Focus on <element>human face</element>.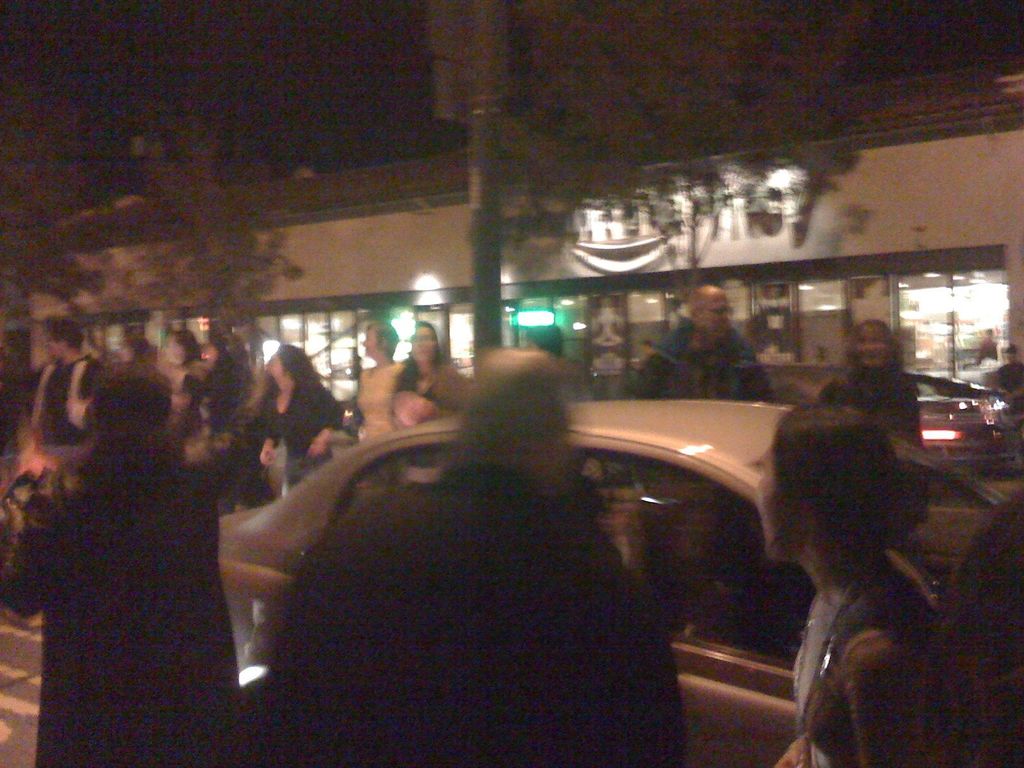
Focused at rect(856, 326, 887, 365).
